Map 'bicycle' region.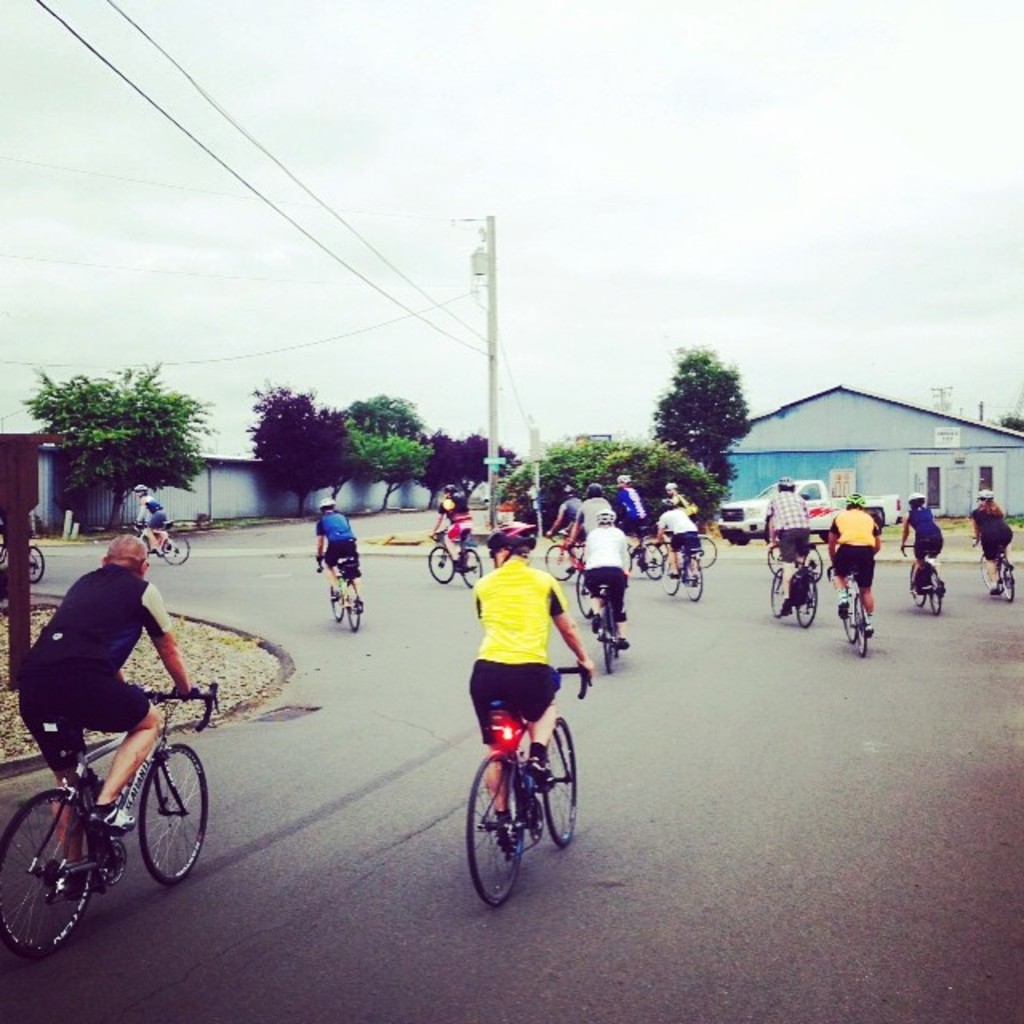
Mapped to (left=640, top=523, right=723, bottom=579).
